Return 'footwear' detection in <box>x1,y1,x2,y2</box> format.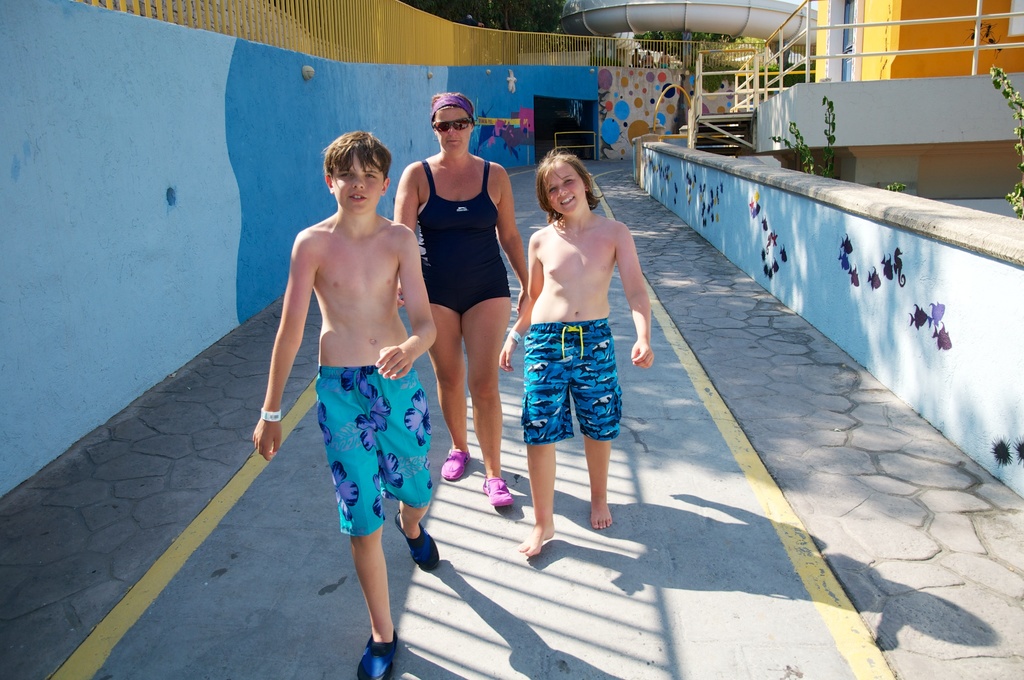
<box>396,515,447,571</box>.
